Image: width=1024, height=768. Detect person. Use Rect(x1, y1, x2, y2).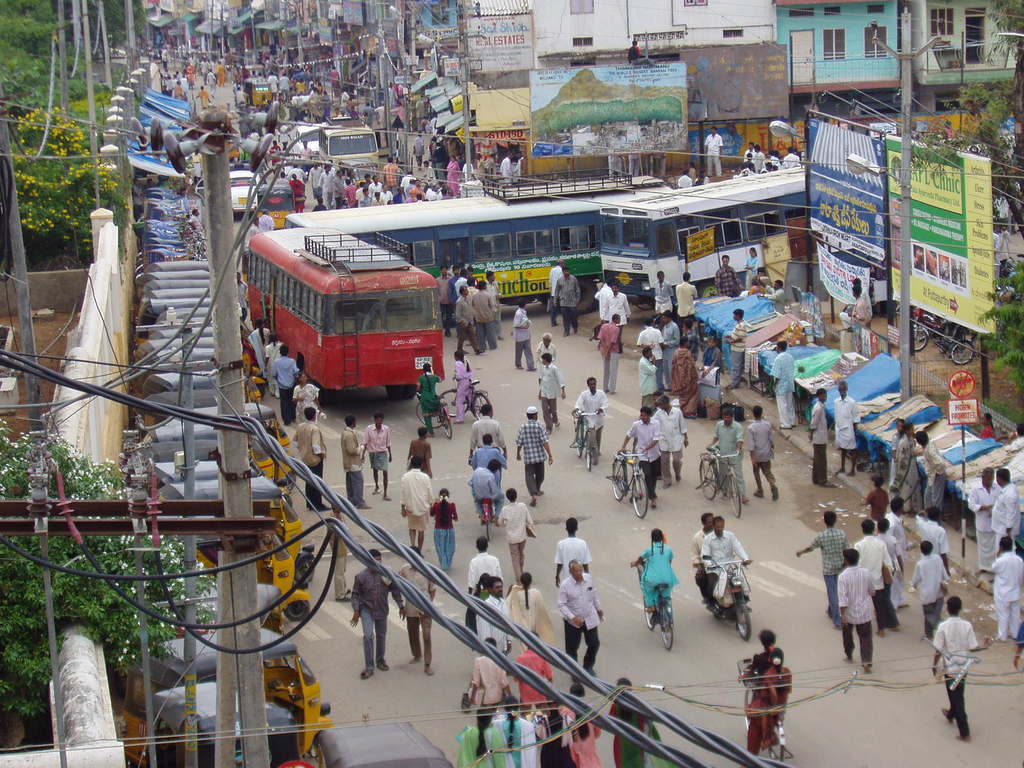
Rect(835, 380, 861, 477).
